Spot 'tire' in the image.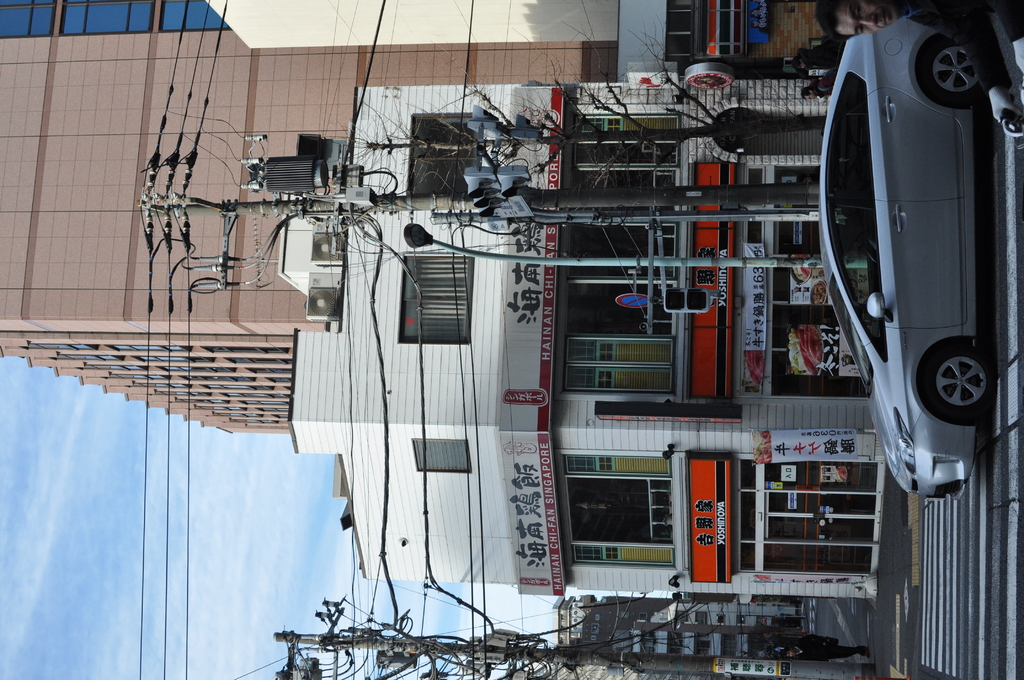
'tire' found at <box>939,344,1005,437</box>.
